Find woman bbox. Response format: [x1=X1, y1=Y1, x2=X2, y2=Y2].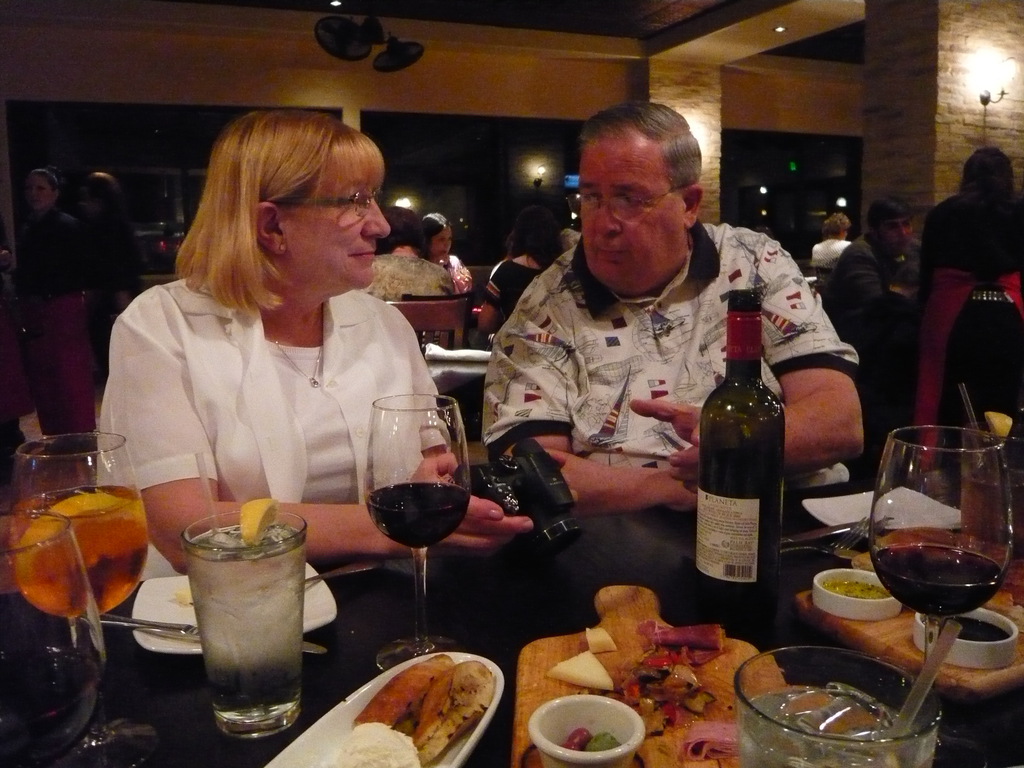
[x1=93, y1=117, x2=451, y2=567].
